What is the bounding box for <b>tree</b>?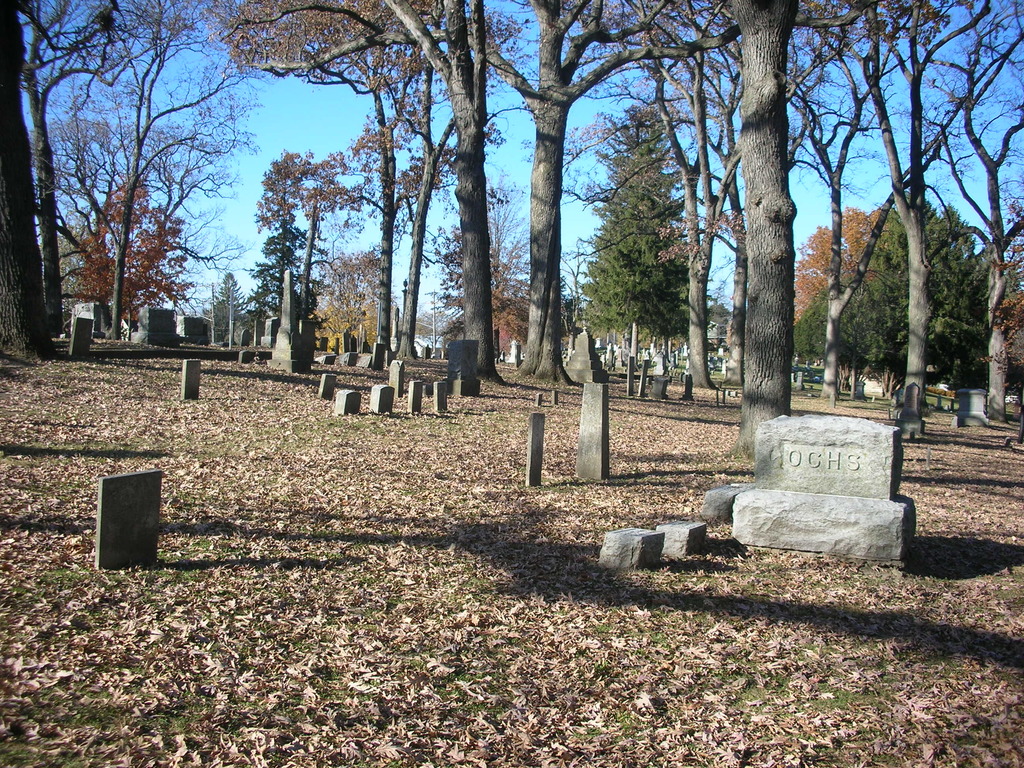
198:0:493:385.
